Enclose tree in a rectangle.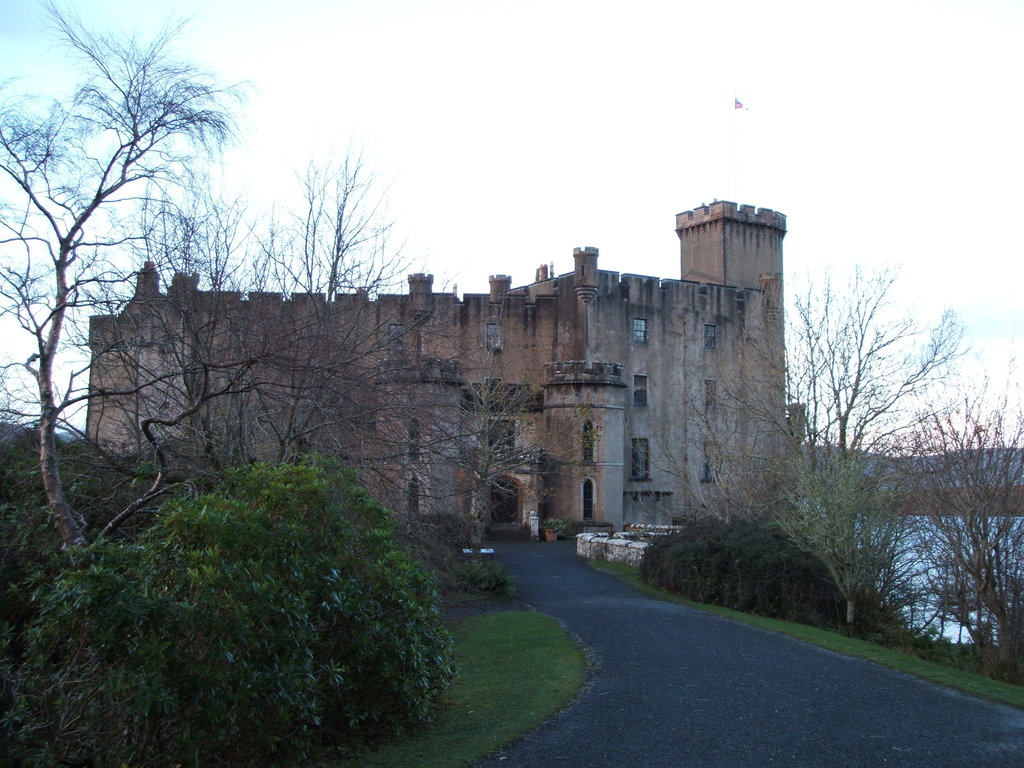
247:138:525:484.
